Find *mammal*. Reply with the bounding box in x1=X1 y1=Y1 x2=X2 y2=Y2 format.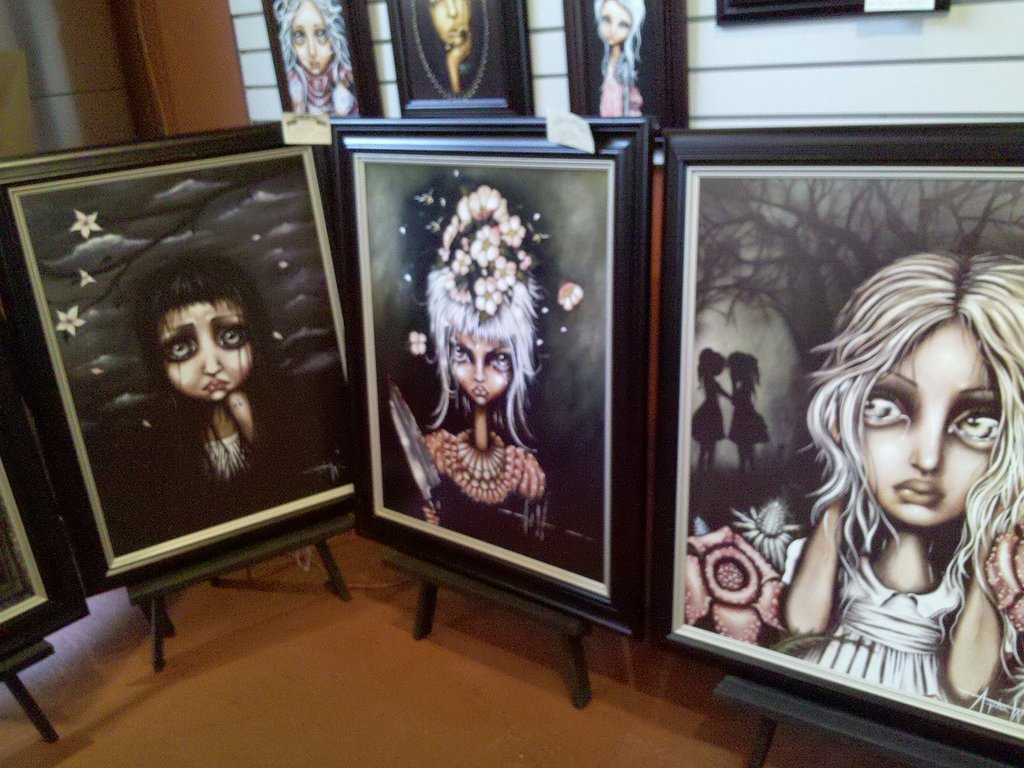
x1=417 y1=248 x2=547 y2=518.
